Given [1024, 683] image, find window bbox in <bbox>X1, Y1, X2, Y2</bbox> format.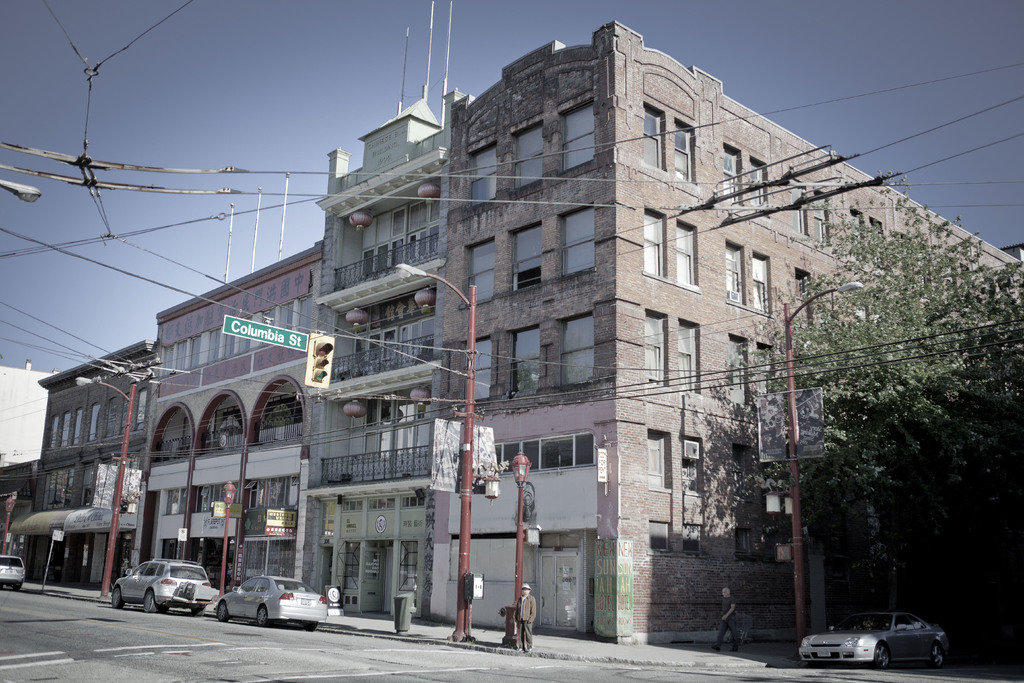
<bbox>676, 219, 698, 293</bbox>.
